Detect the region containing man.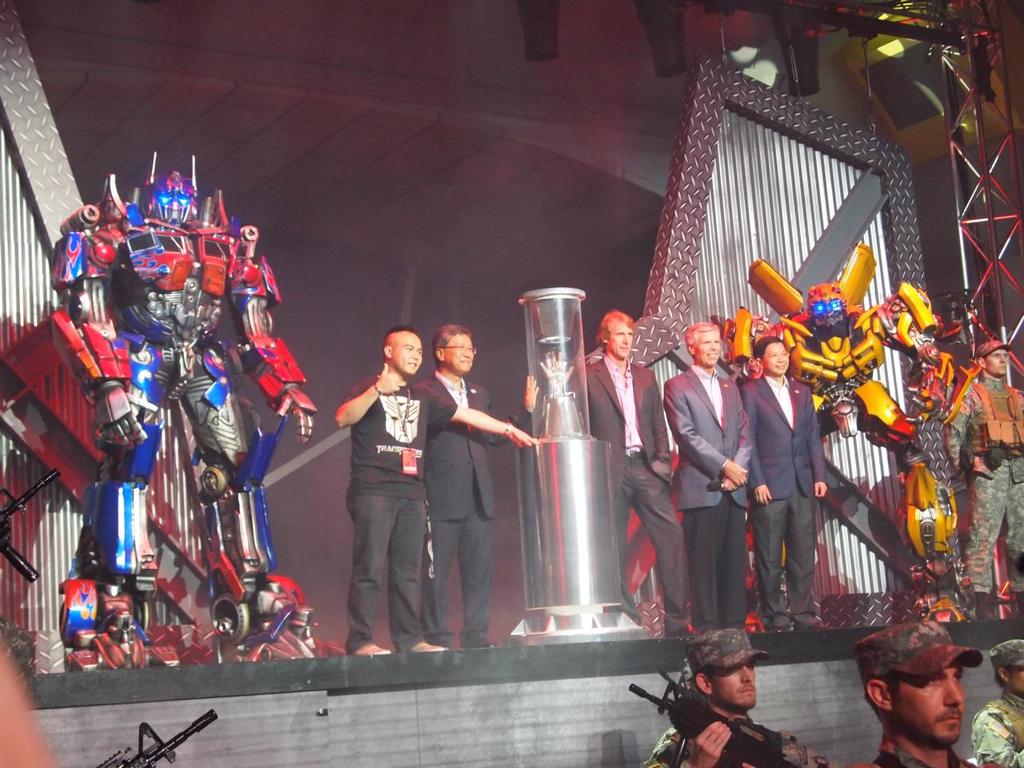
[738, 342, 822, 640].
